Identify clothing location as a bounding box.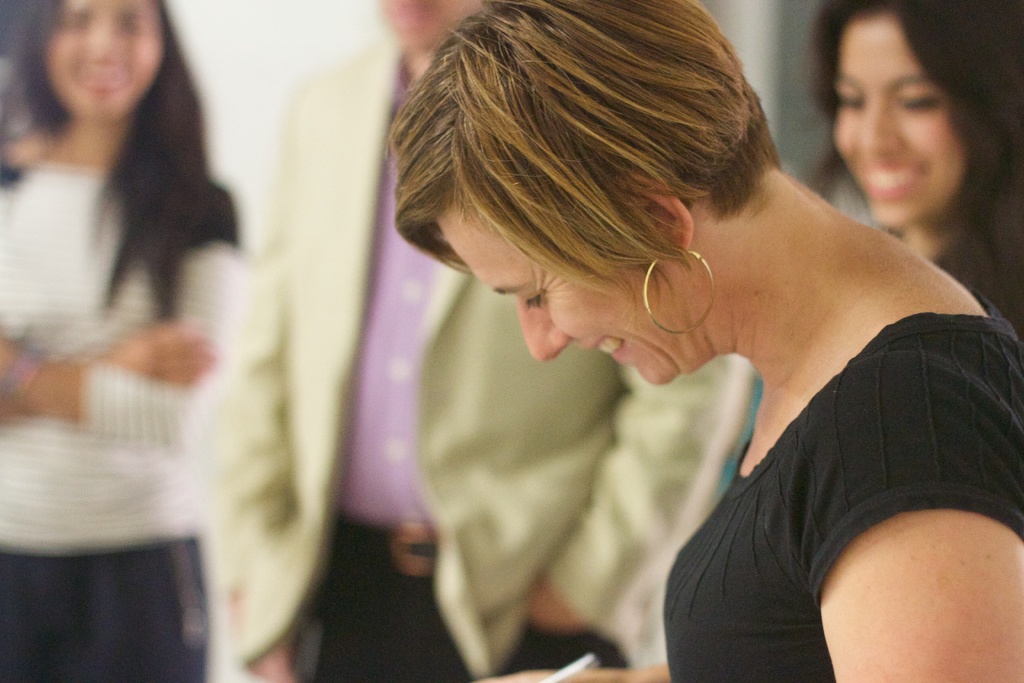
(204, 26, 749, 682).
